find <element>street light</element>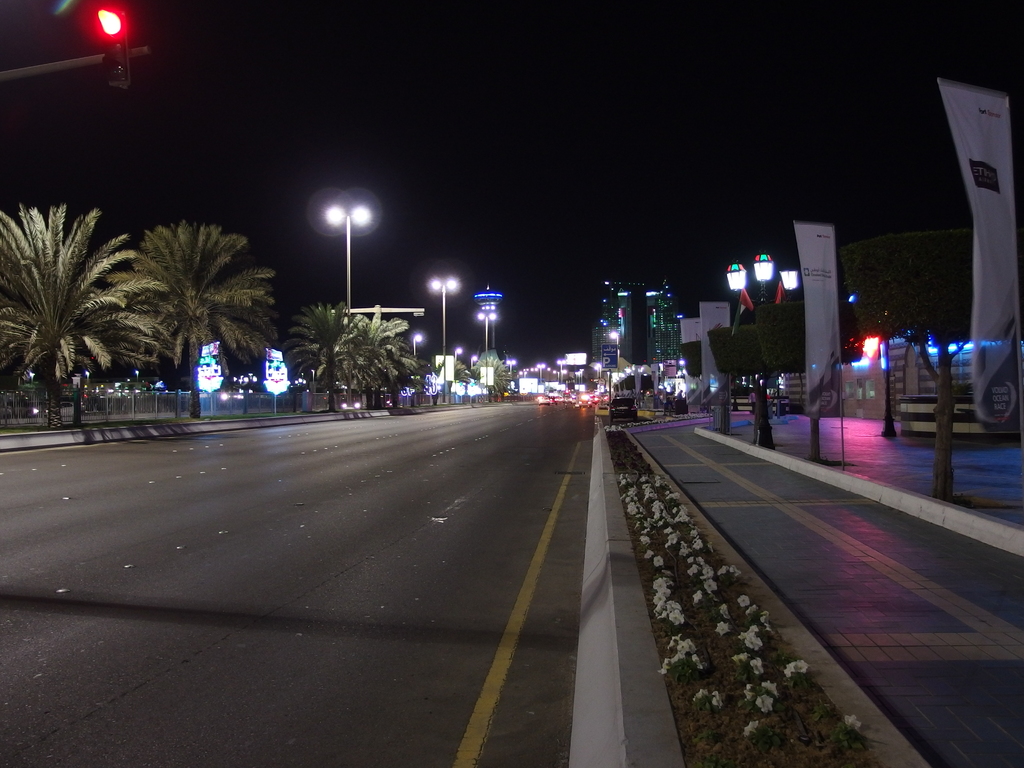
left=411, top=326, right=422, bottom=381
